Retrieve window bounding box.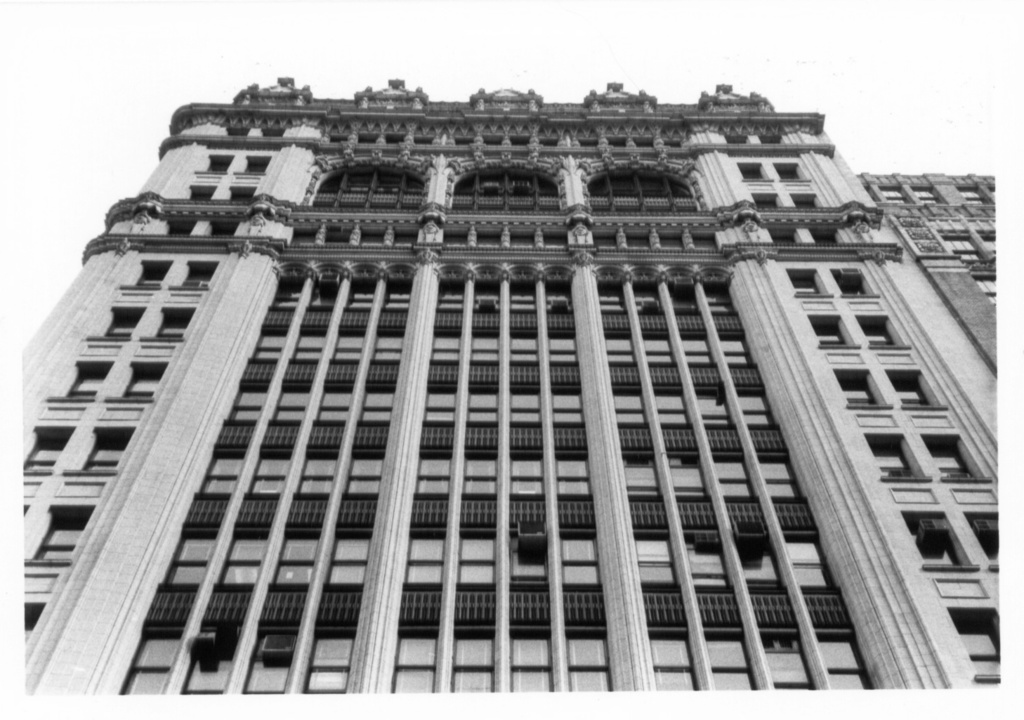
Bounding box: x1=946, y1=239, x2=979, y2=260.
